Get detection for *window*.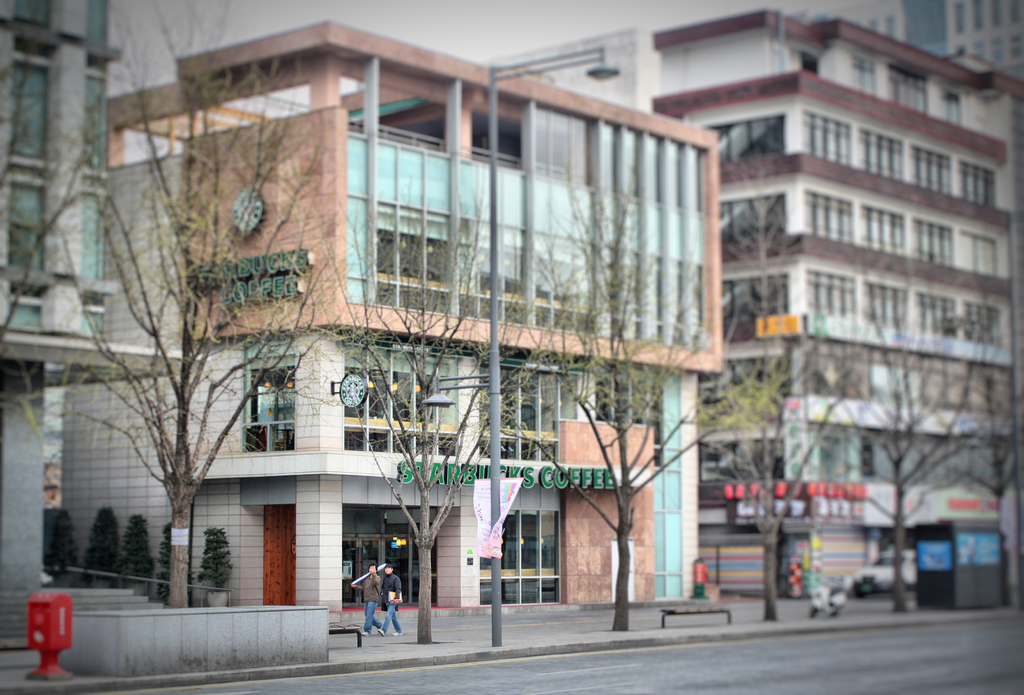
Detection: crop(917, 214, 963, 271).
